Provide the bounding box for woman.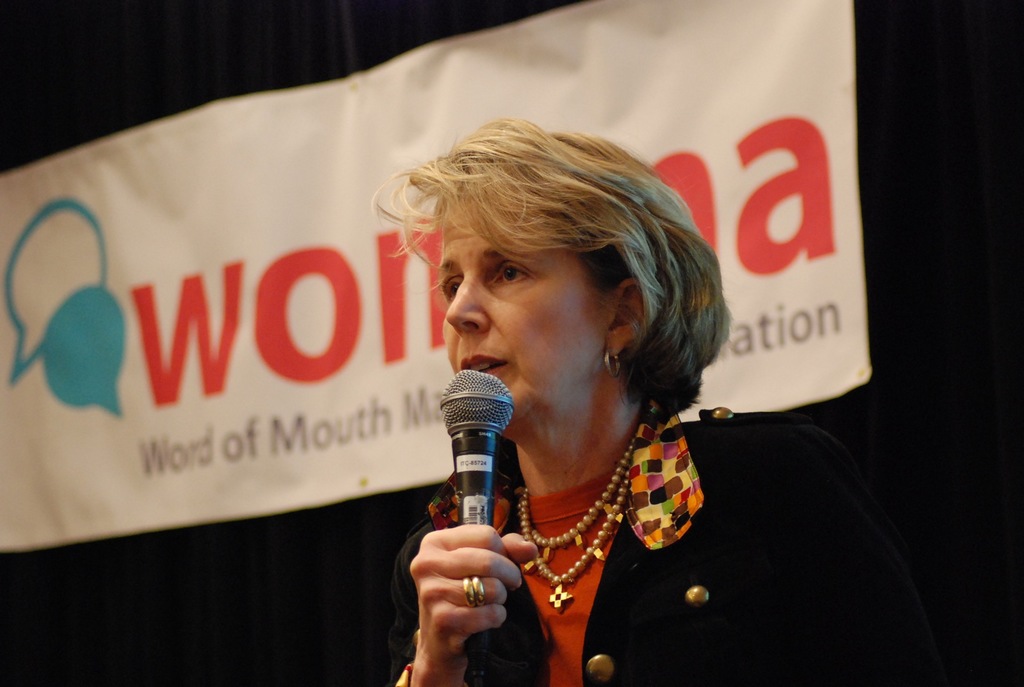
region(358, 106, 929, 686).
